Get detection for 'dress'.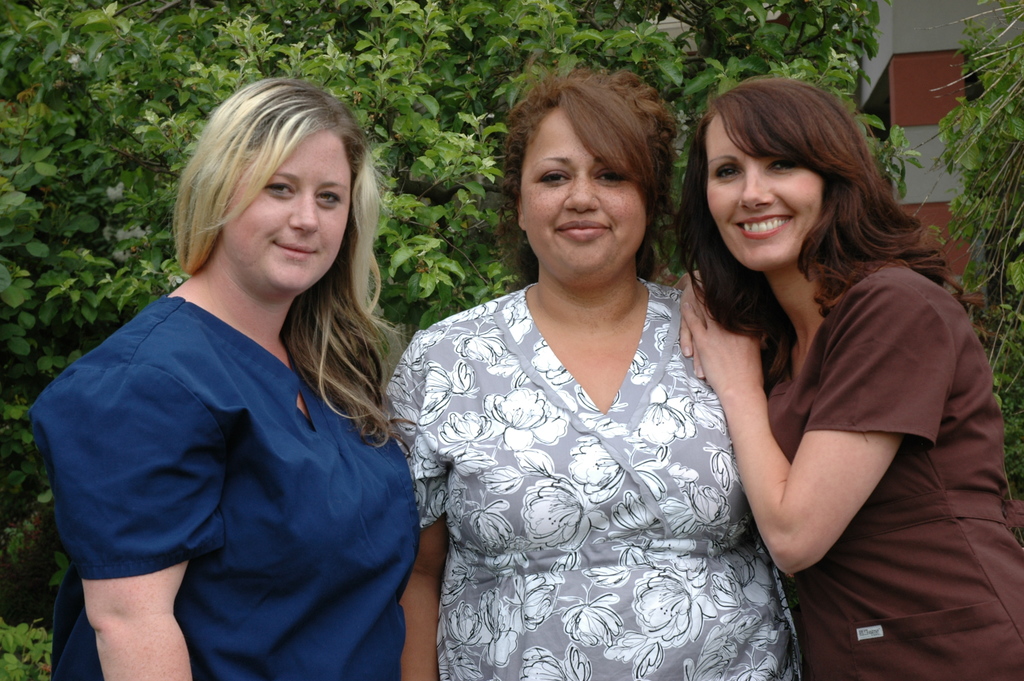
Detection: 768 260 1023 680.
